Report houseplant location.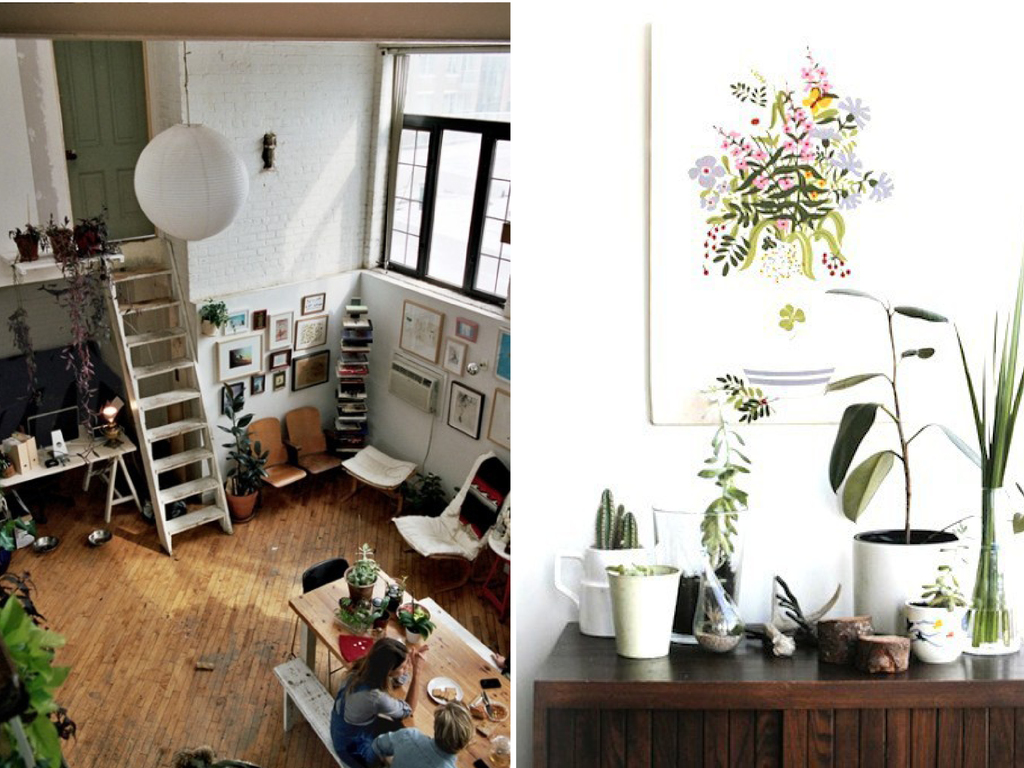
Report: detection(554, 489, 653, 636).
